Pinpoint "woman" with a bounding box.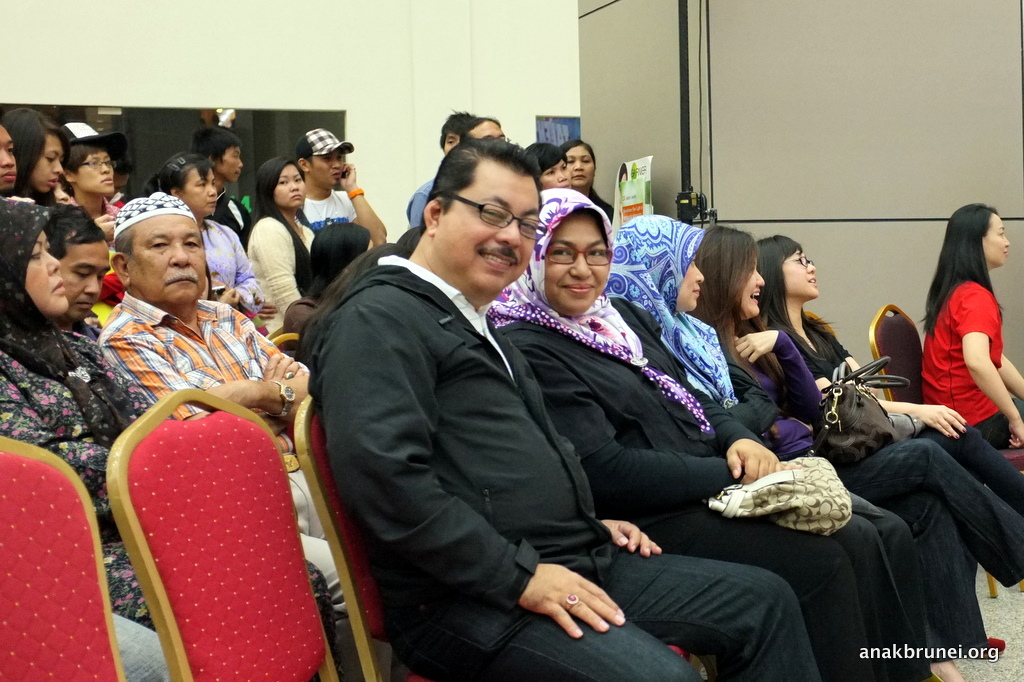
select_region(0, 120, 18, 186).
